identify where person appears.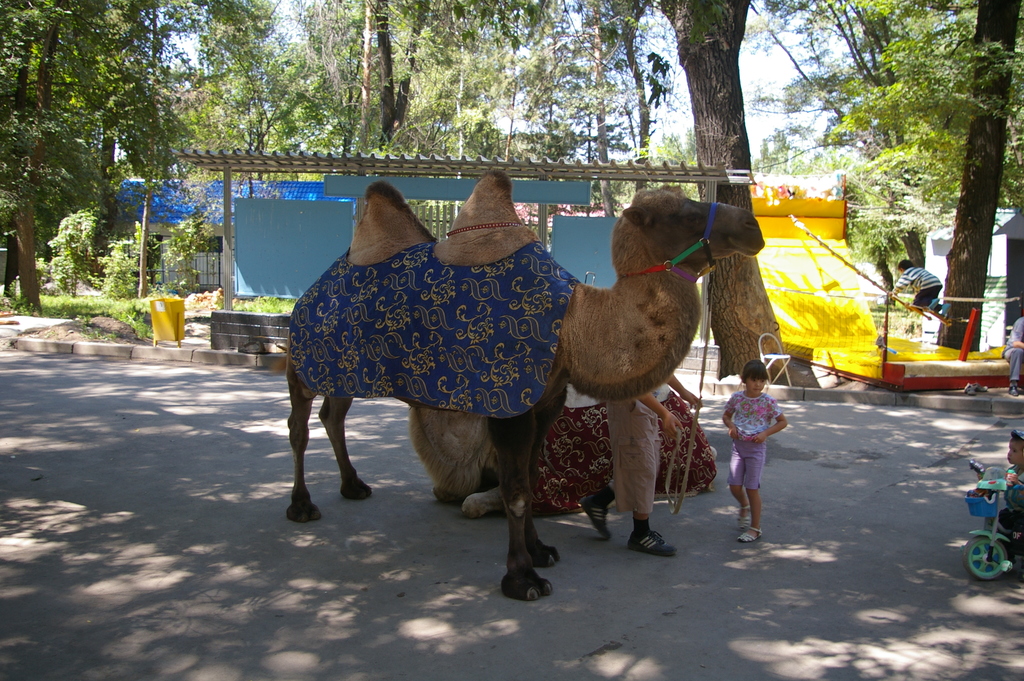
Appears at <bbox>719, 361, 786, 543</bbox>.
